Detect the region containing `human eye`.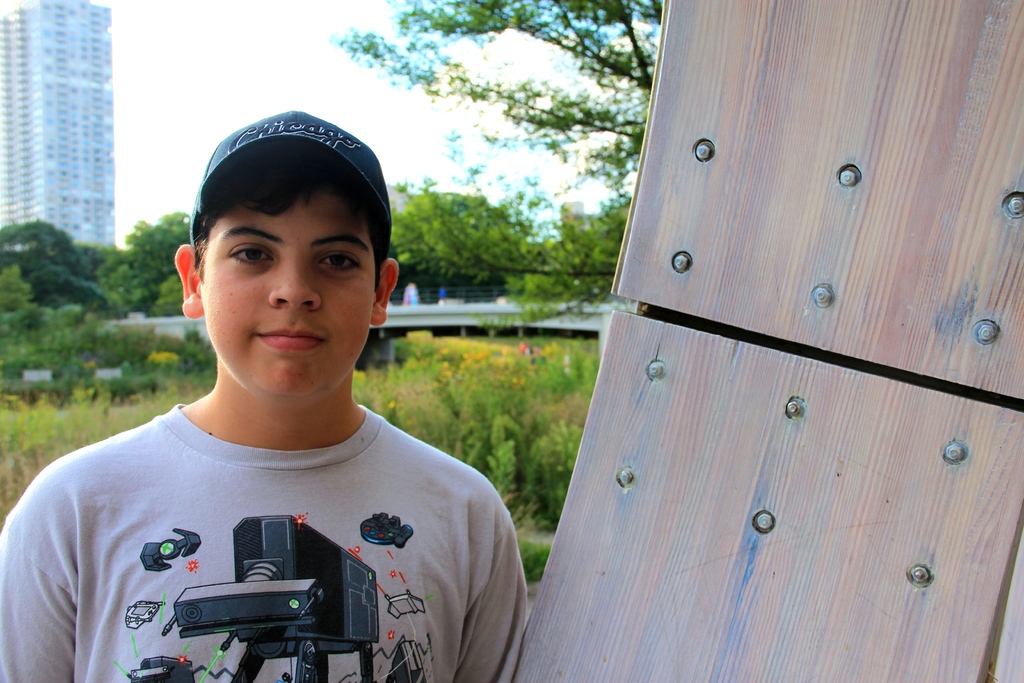
BBox(324, 243, 368, 281).
